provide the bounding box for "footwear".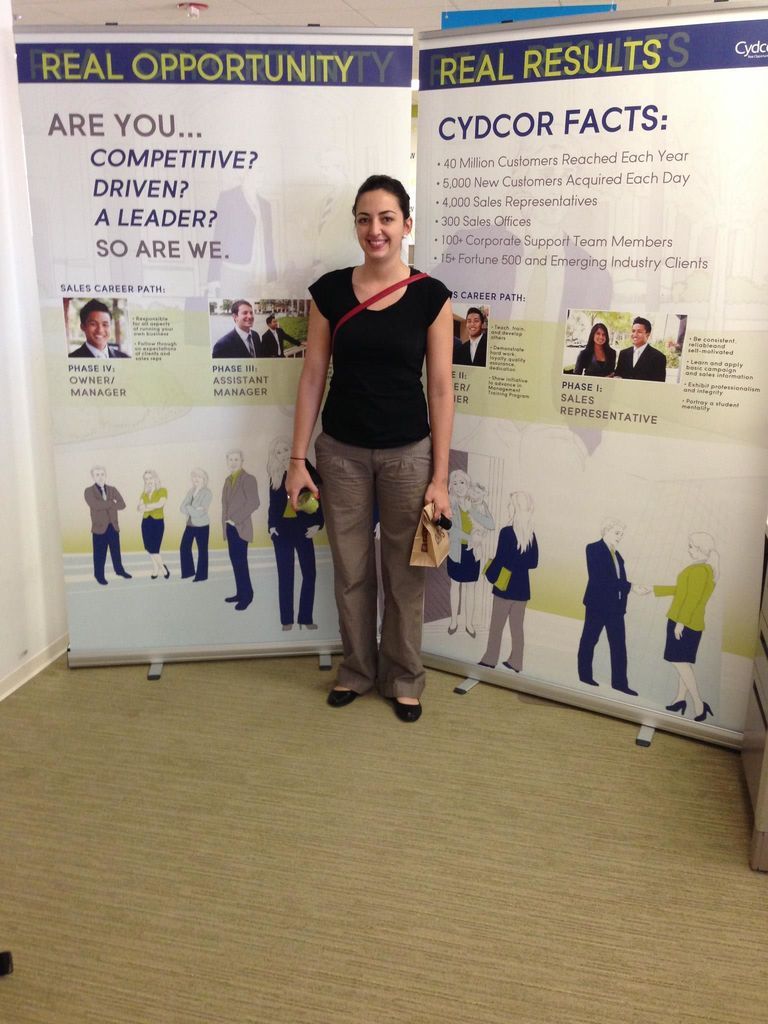
l=478, t=660, r=493, b=671.
